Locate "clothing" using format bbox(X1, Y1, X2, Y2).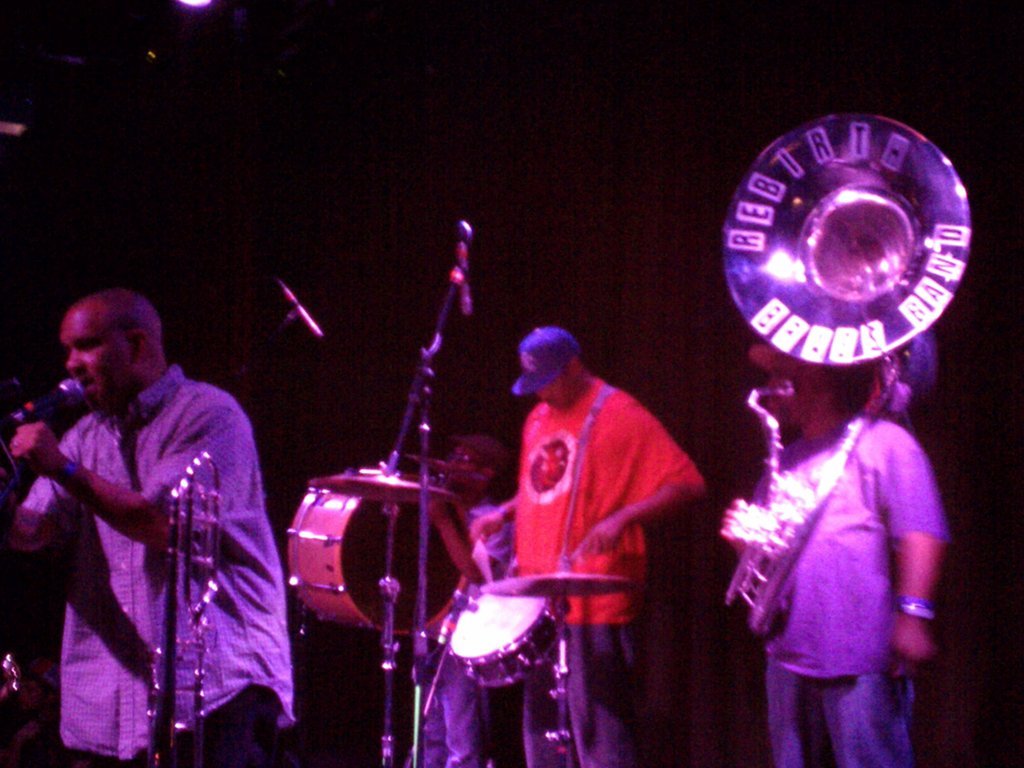
bbox(746, 402, 943, 767).
